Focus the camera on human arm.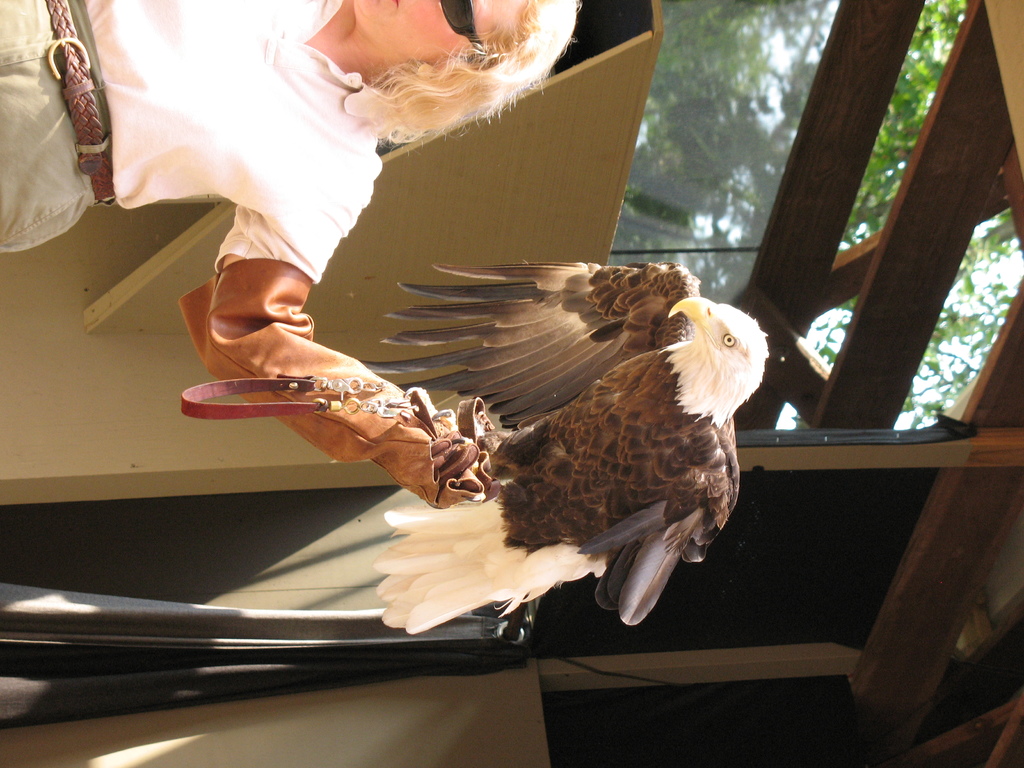
Focus region: select_region(178, 223, 481, 534).
